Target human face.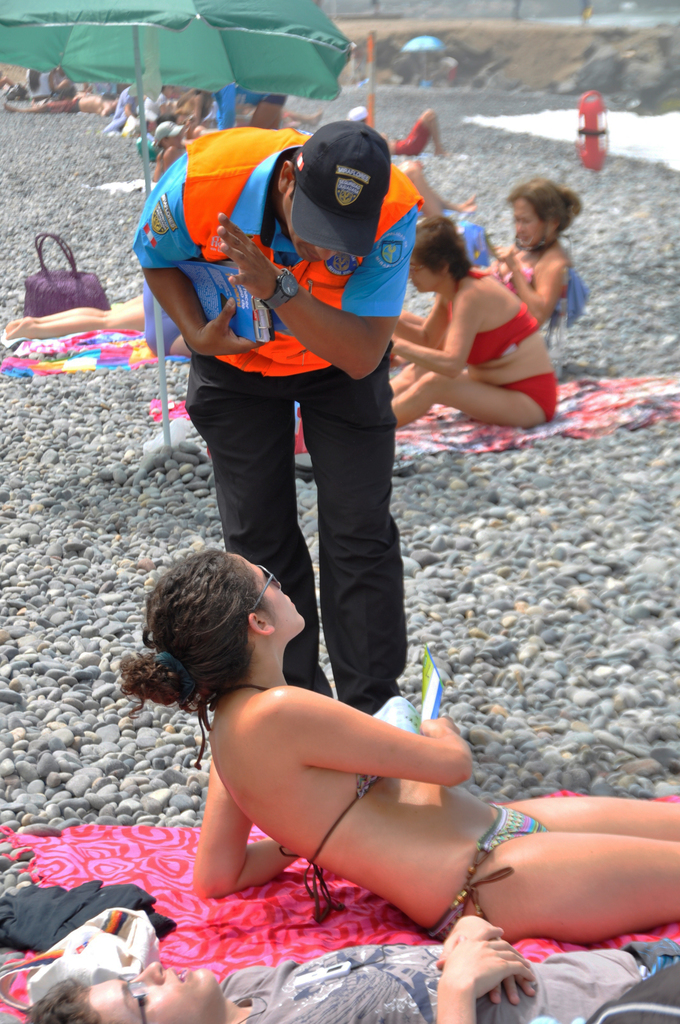
Target region: [277, 186, 335, 268].
